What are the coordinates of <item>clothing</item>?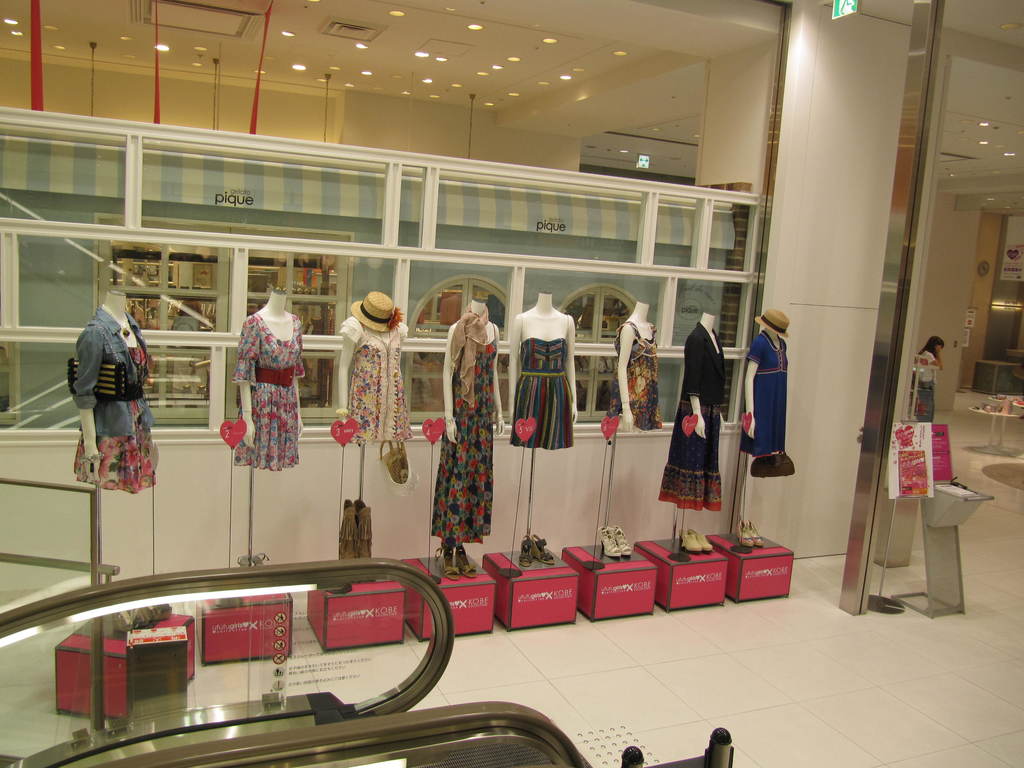
bbox(54, 299, 147, 492).
